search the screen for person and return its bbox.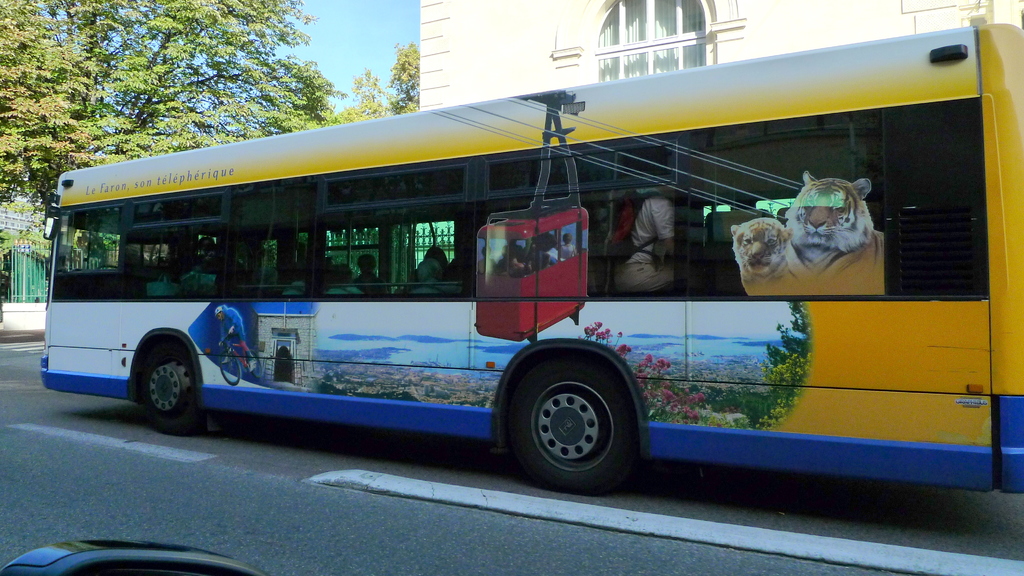
Found: pyautogui.locateOnScreen(212, 303, 249, 371).
